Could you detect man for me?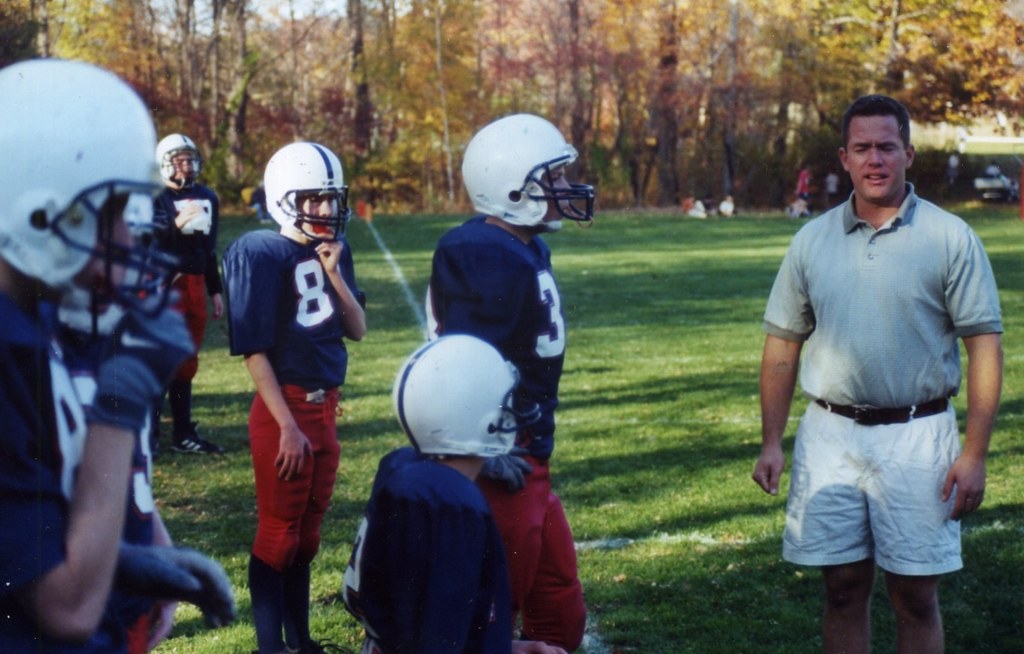
Detection result: (left=335, top=327, right=534, bottom=651).
